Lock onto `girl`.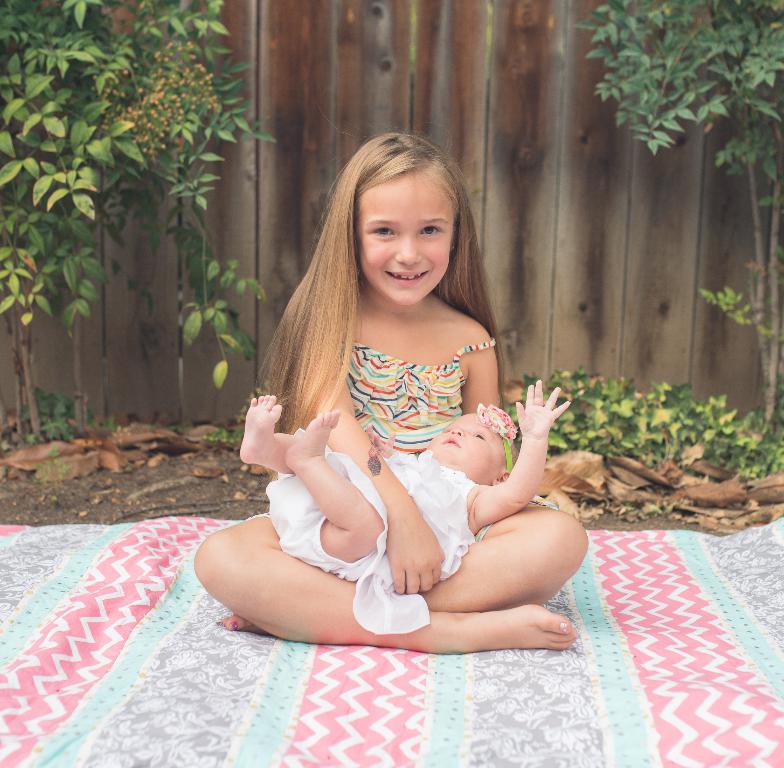
Locked: left=192, top=133, right=587, bottom=651.
